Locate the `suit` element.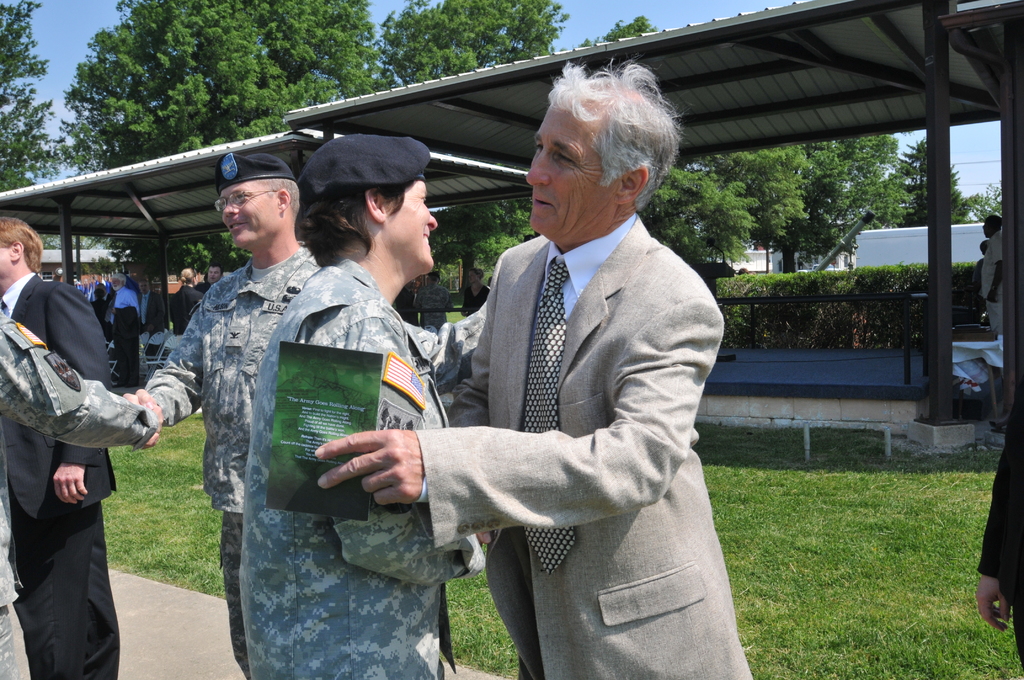
Element bbox: 410,126,737,657.
